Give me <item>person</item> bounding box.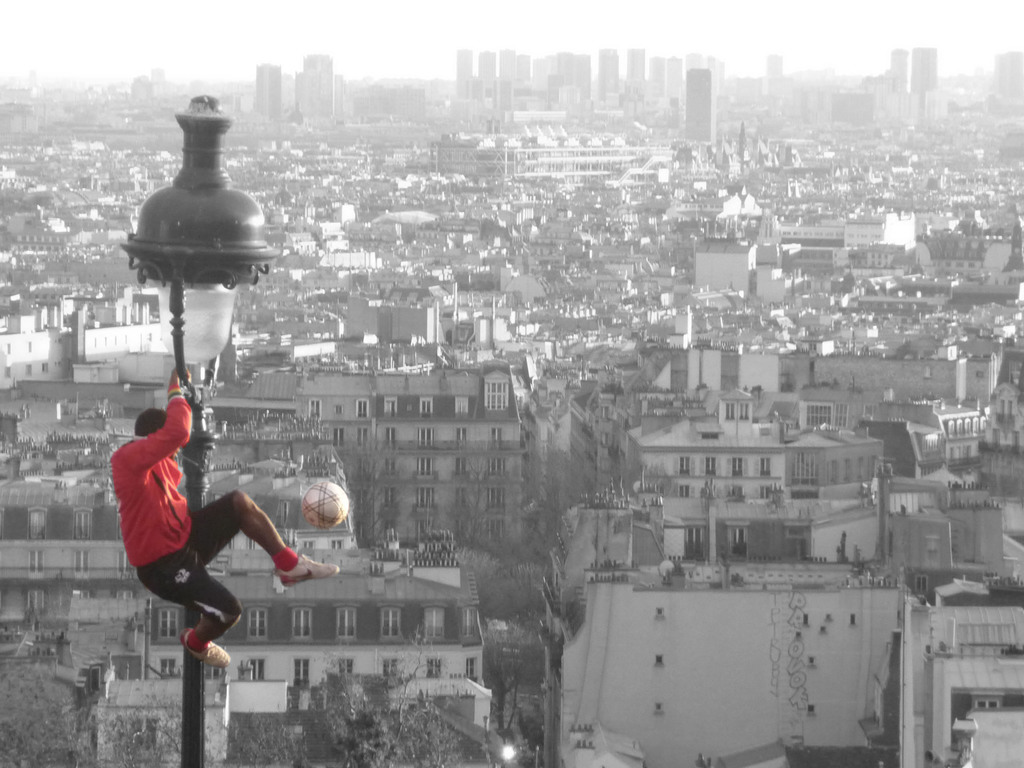
(left=111, top=363, right=340, bottom=667).
